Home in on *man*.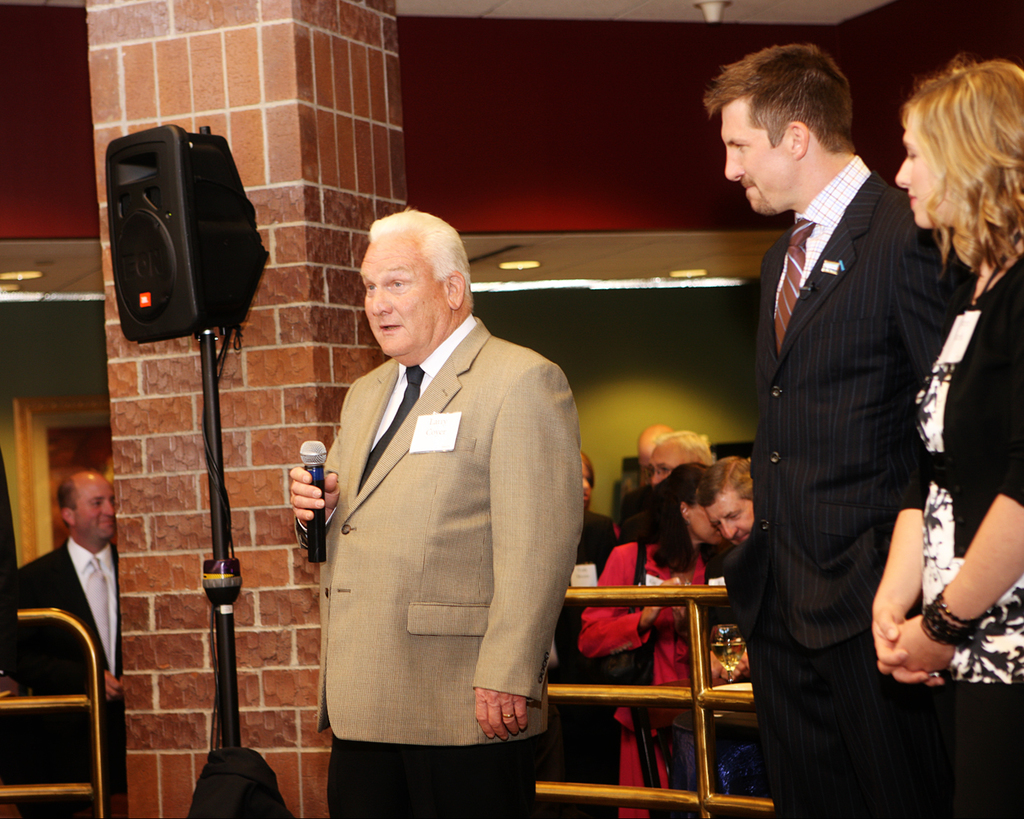
Homed in at bbox=(645, 432, 726, 488).
